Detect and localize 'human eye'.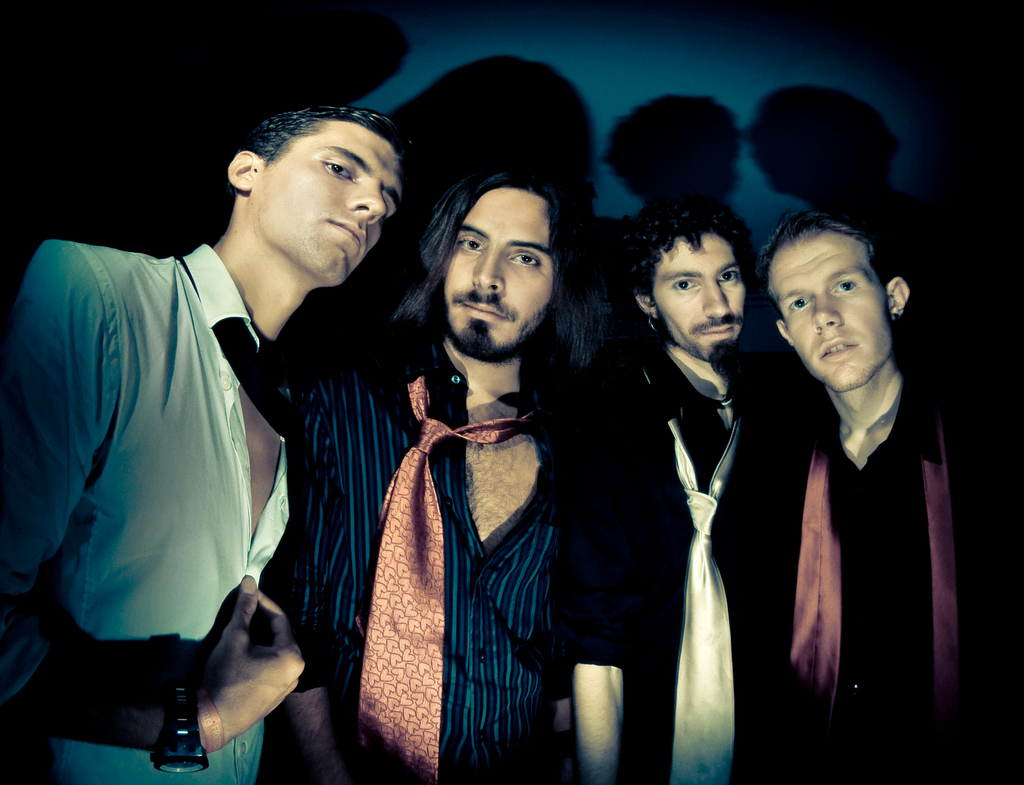
Localized at crop(833, 270, 863, 292).
